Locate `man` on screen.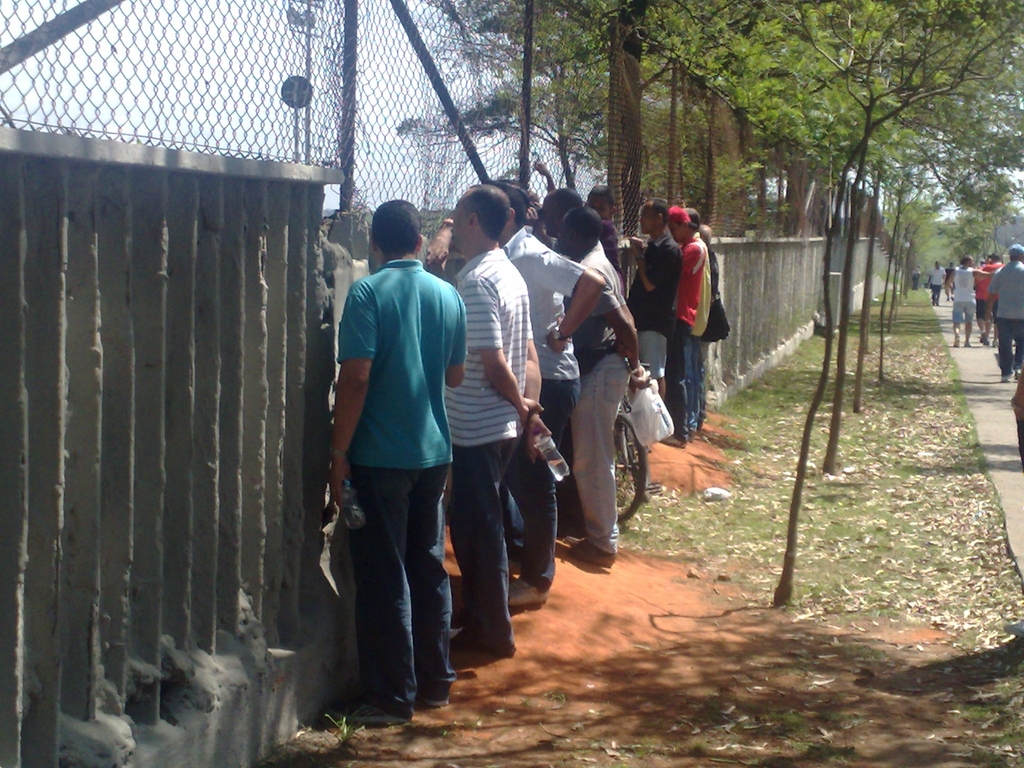
On screen at left=442, top=179, right=550, bottom=664.
